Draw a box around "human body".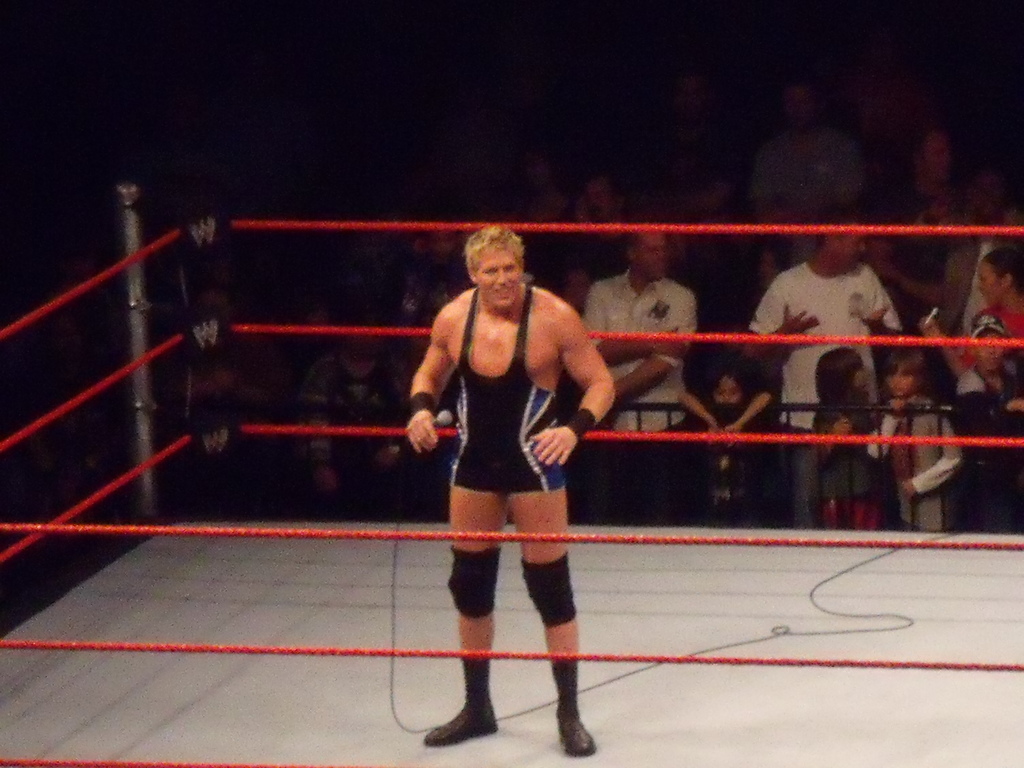
[x1=746, y1=197, x2=927, y2=541].
